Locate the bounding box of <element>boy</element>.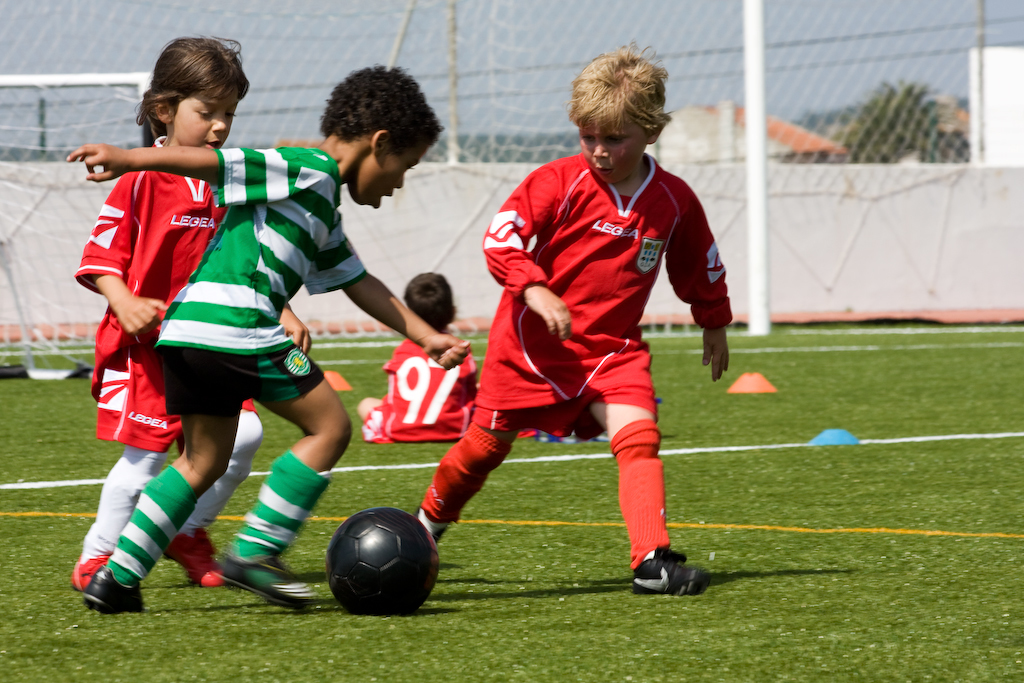
Bounding box: crop(355, 272, 479, 444).
